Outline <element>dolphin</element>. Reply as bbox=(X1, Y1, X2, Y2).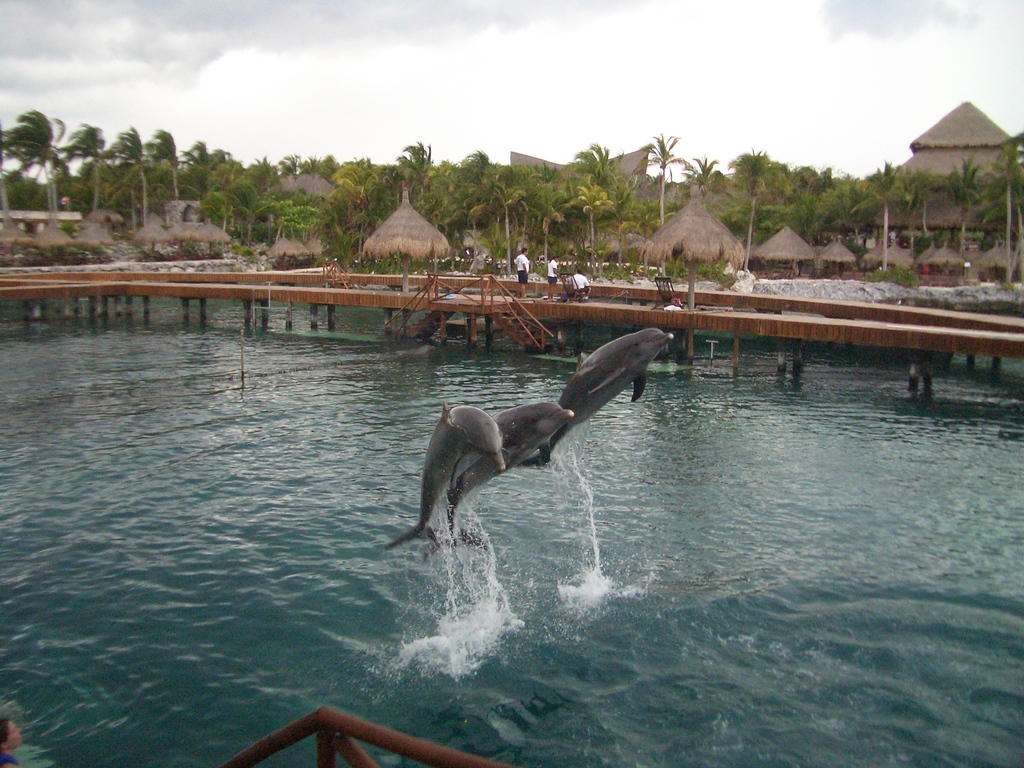
bbox=(538, 323, 675, 468).
